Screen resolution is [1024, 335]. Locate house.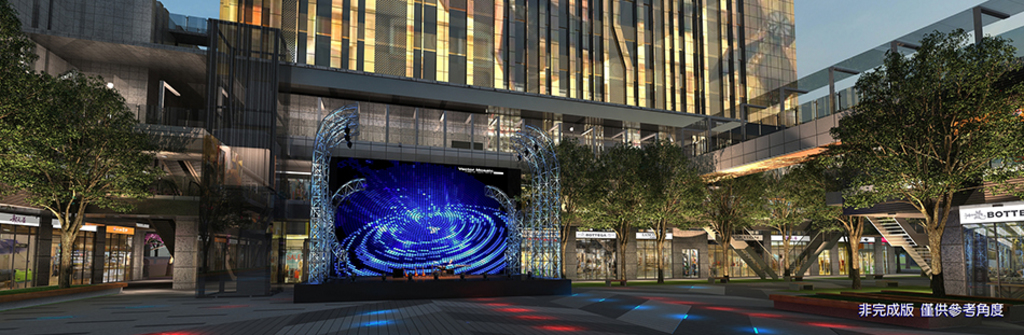
[0,0,708,318].
